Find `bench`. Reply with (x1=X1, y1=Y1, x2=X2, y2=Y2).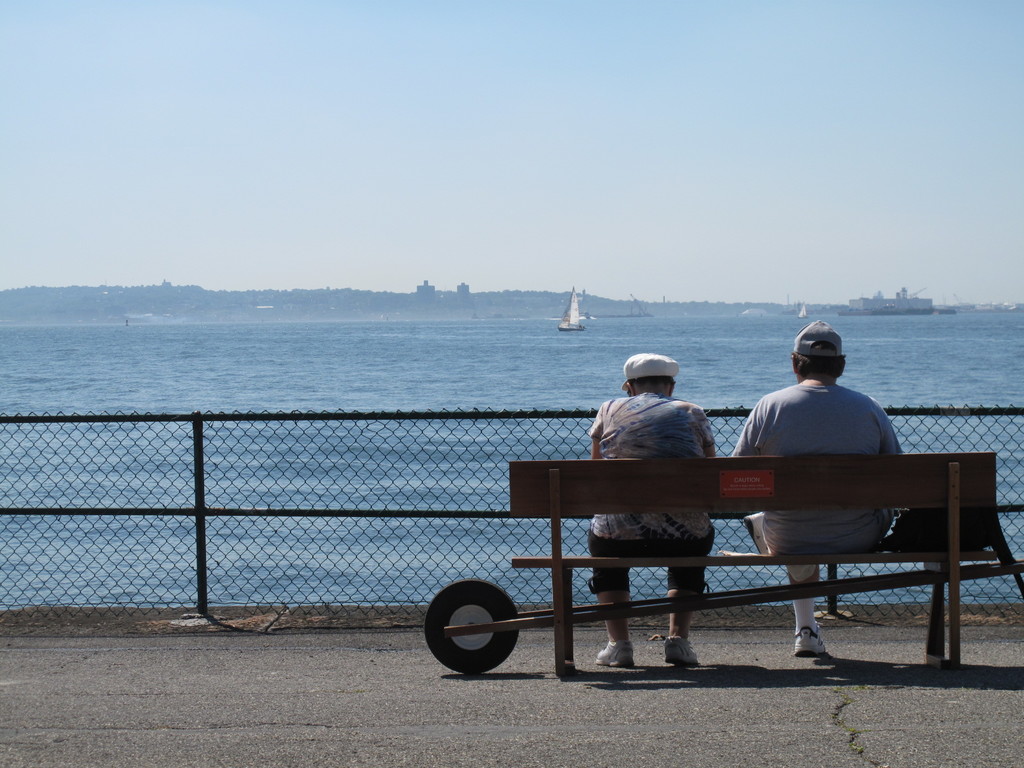
(x1=488, y1=440, x2=982, y2=709).
